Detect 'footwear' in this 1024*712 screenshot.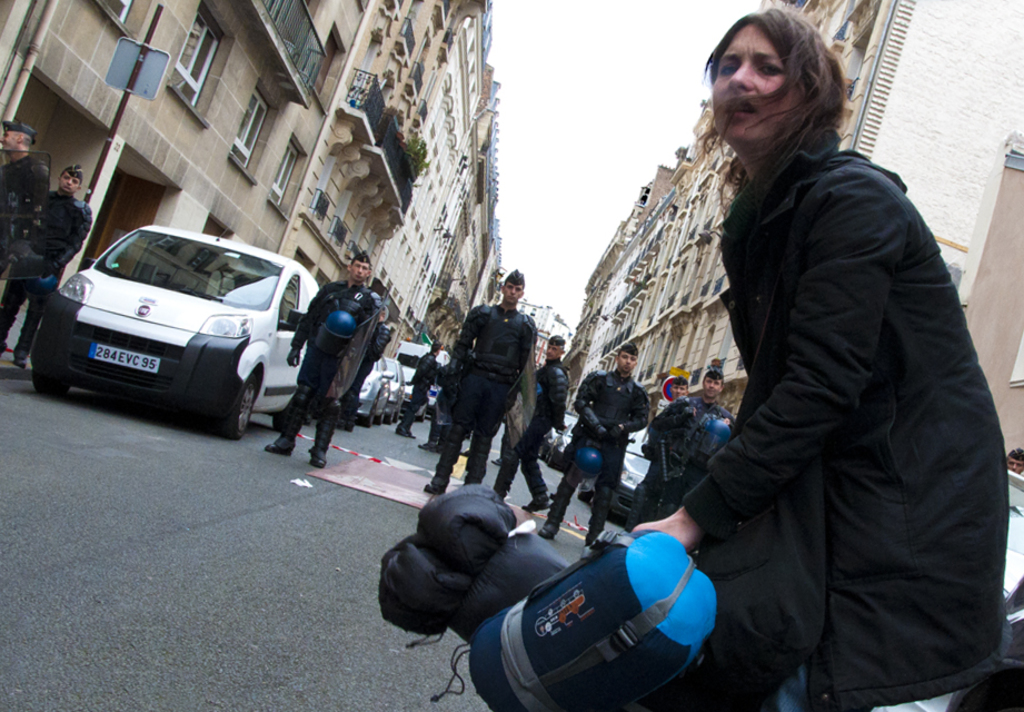
Detection: (540,516,559,543).
